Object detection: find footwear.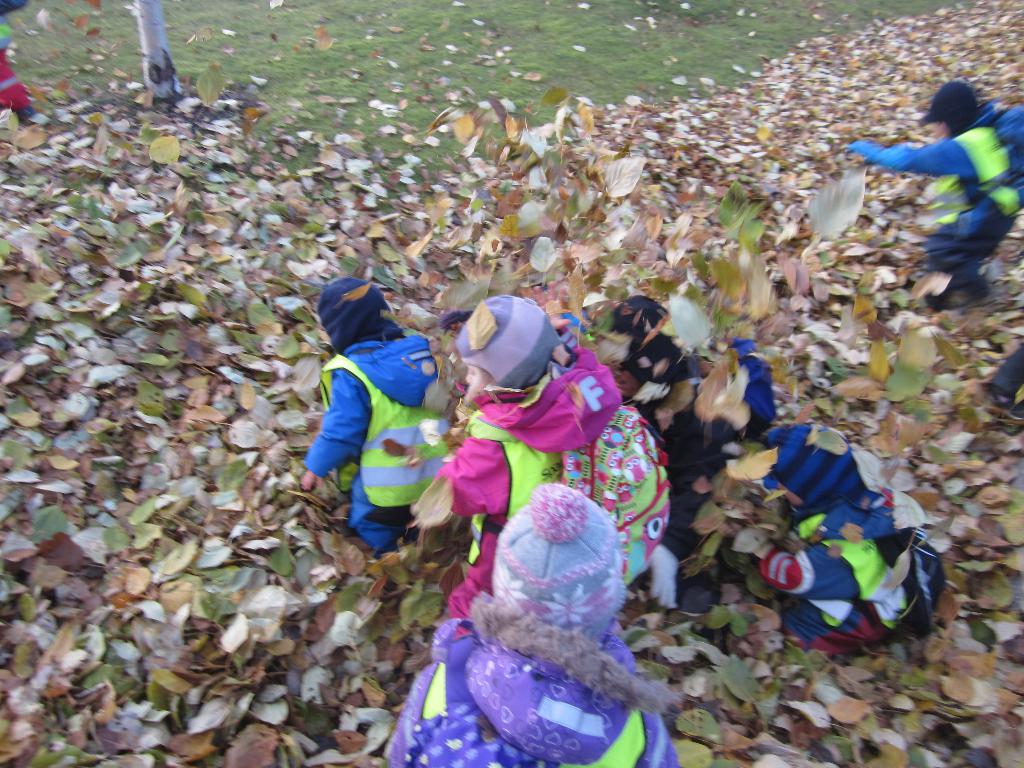
674/561/723/618.
